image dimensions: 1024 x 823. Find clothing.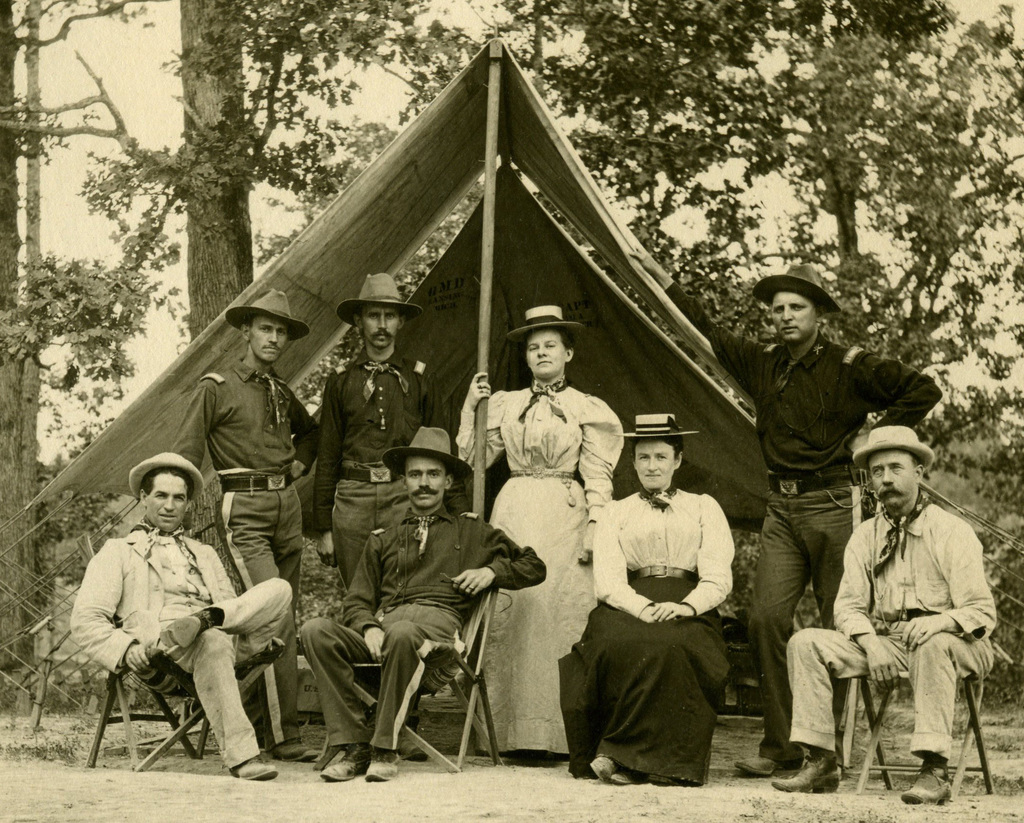
72/520/292/767.
